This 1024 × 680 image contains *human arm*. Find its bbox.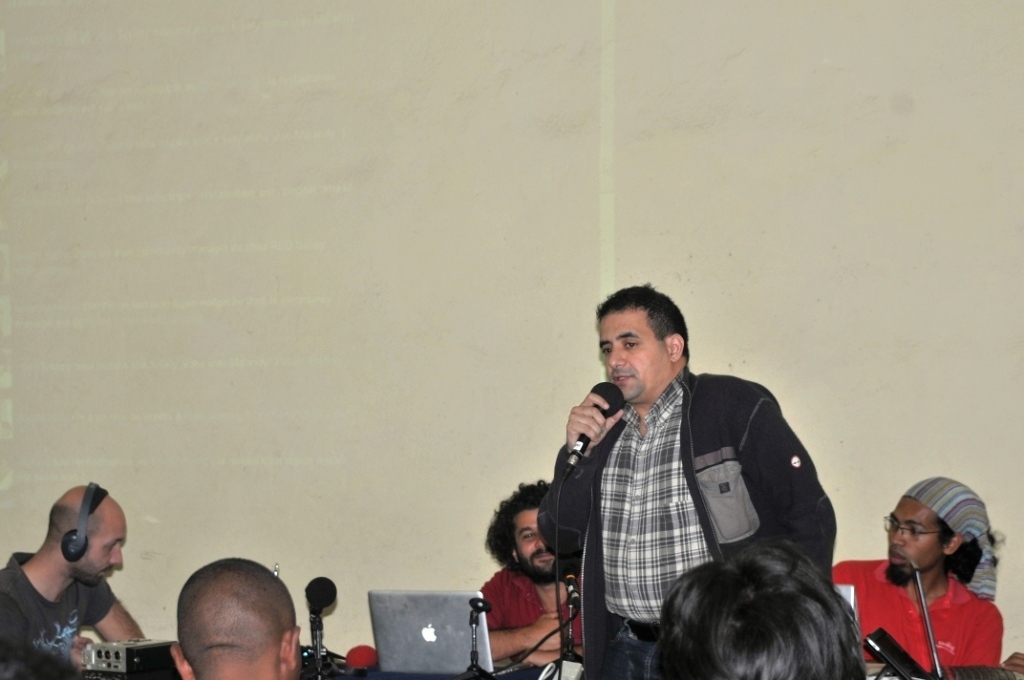
521,639,589,669.
